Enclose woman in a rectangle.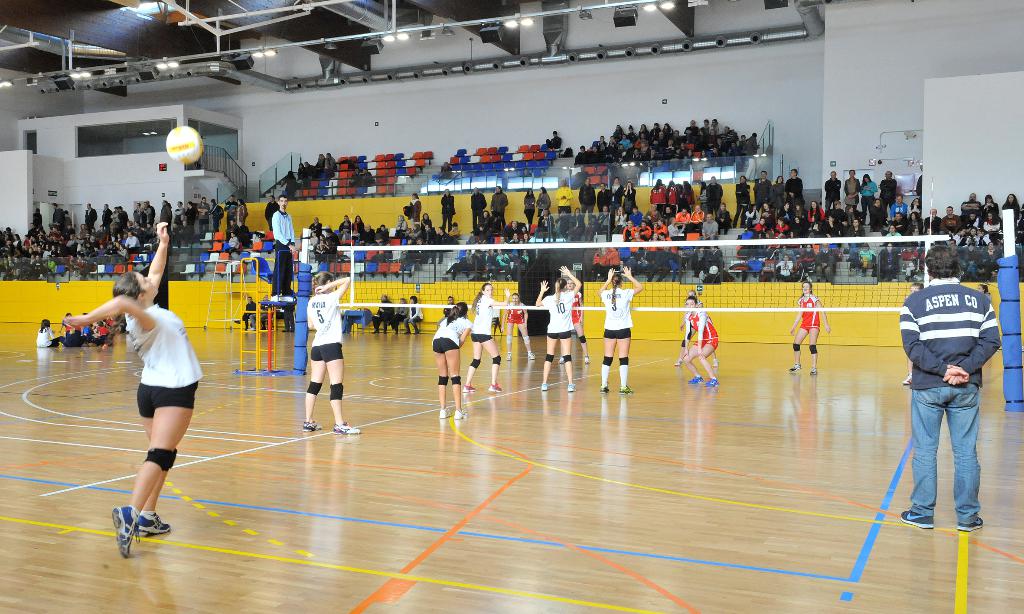
[404, 294, 424, 334].
